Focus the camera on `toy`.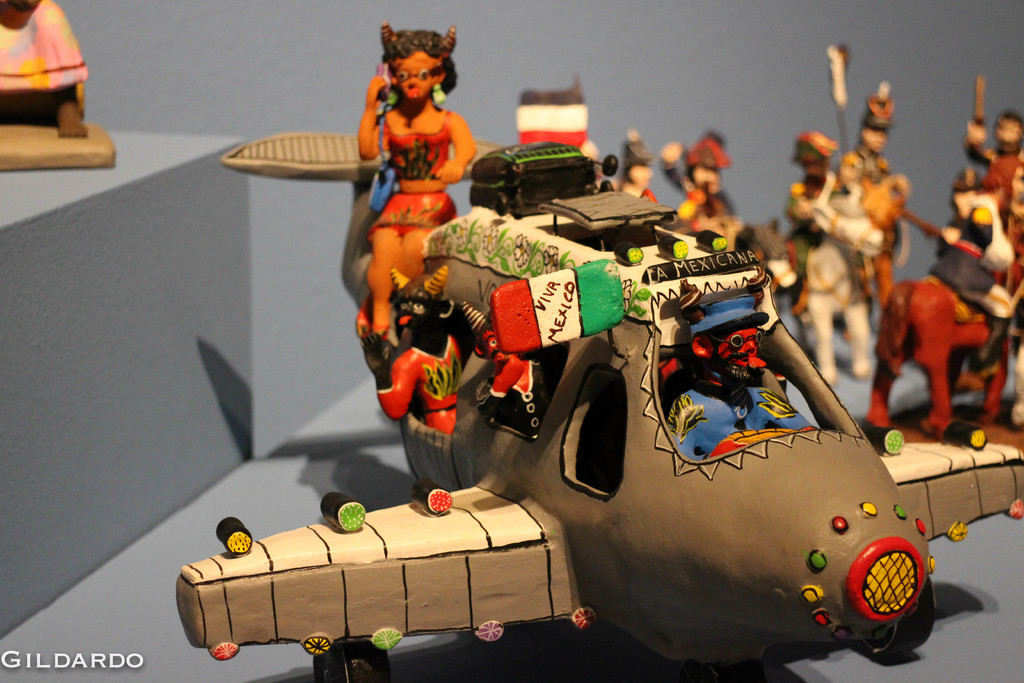
Focus region: select_region(357, 21, 477, 365).
